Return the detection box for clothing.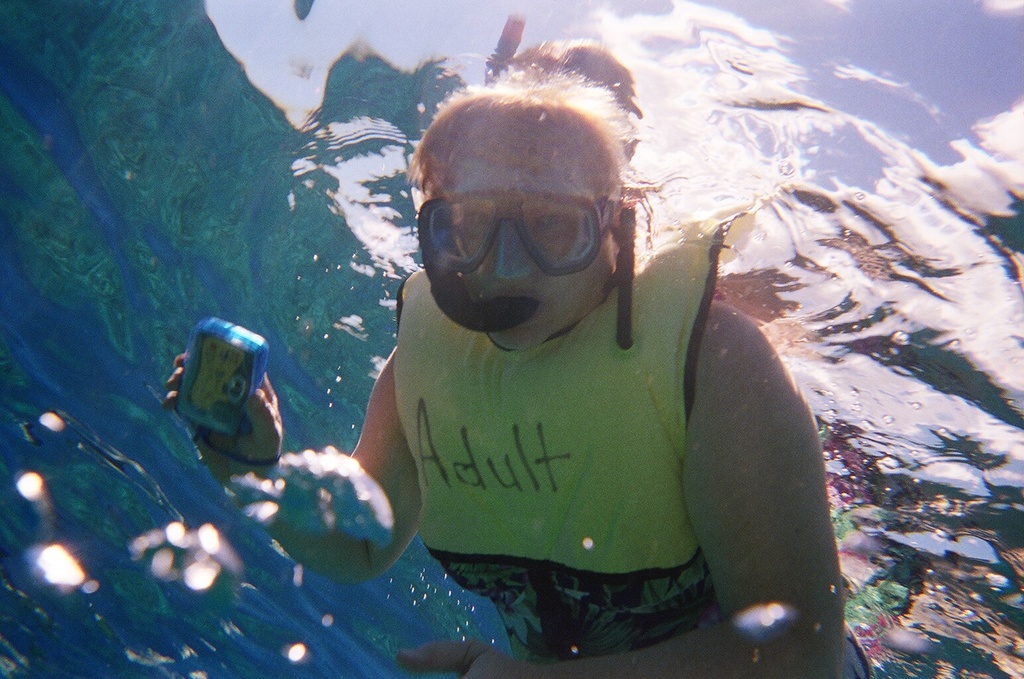
locate(349, 115, 839, 678).
